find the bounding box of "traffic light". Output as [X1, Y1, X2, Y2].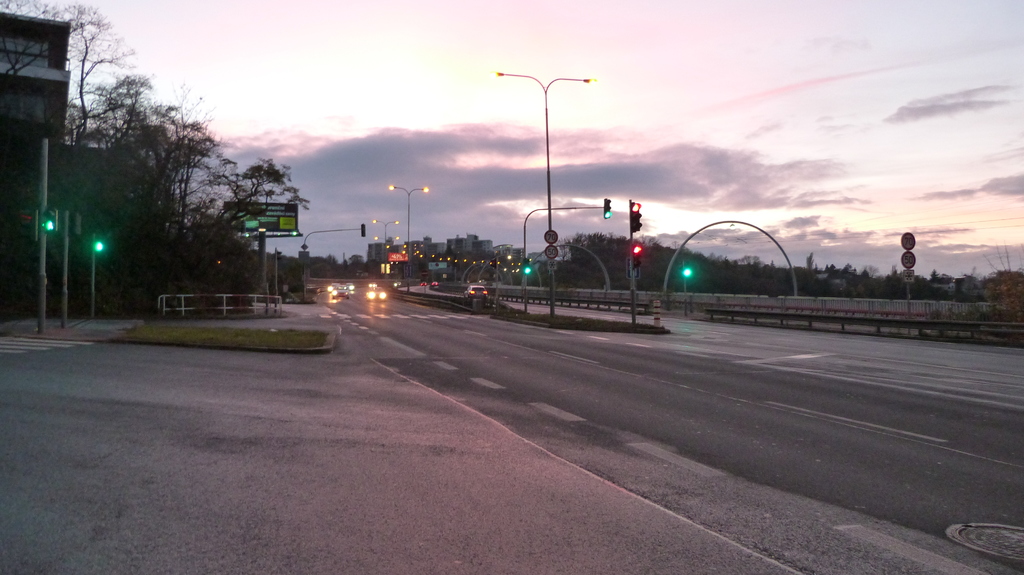
[42, 210, 58, 232].
